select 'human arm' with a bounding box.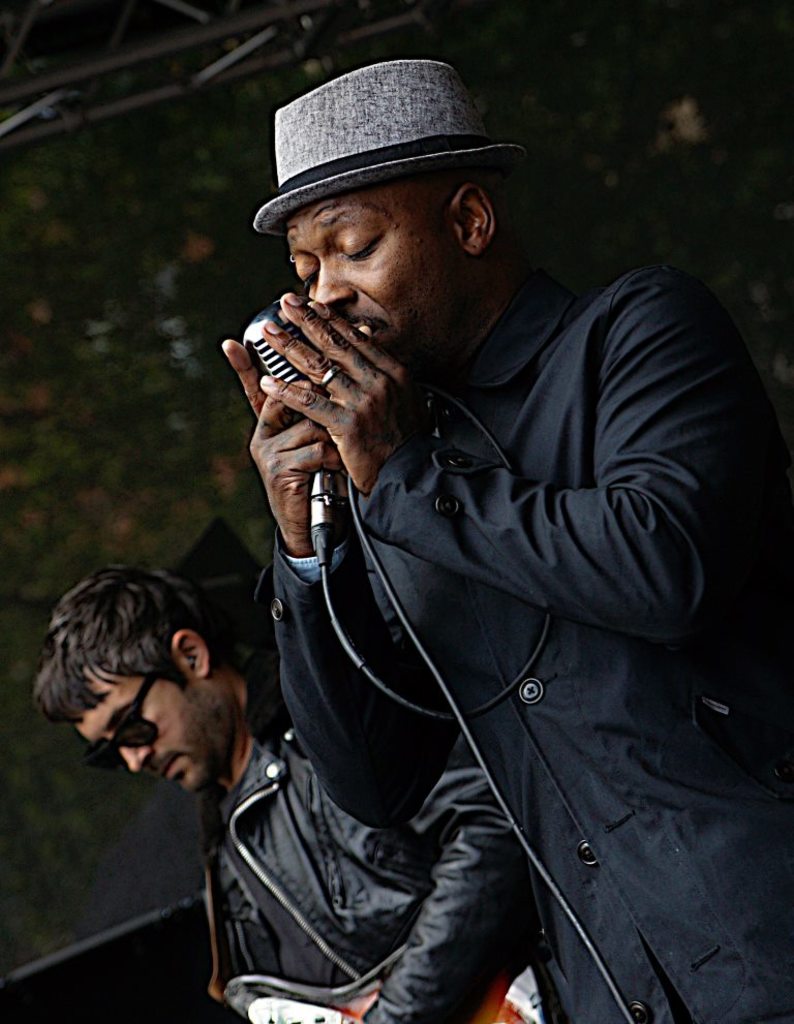
263/304/758/632.
